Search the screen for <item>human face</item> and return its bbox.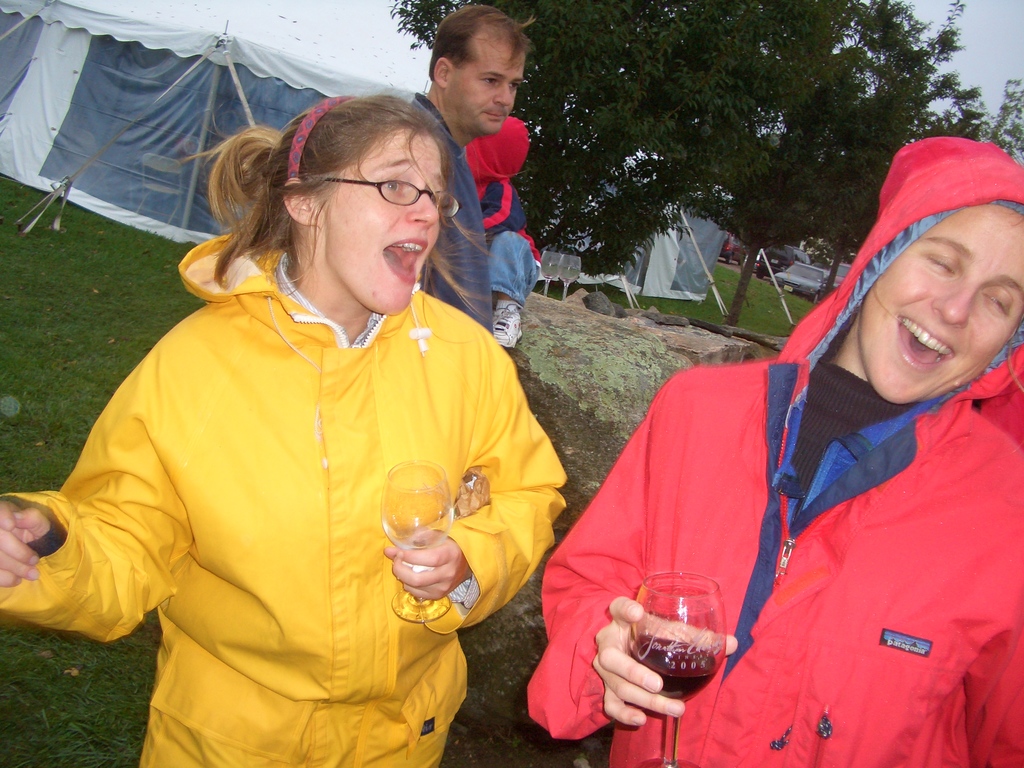
Found: <bbox>323, 126, 448, 316</bbox>.
